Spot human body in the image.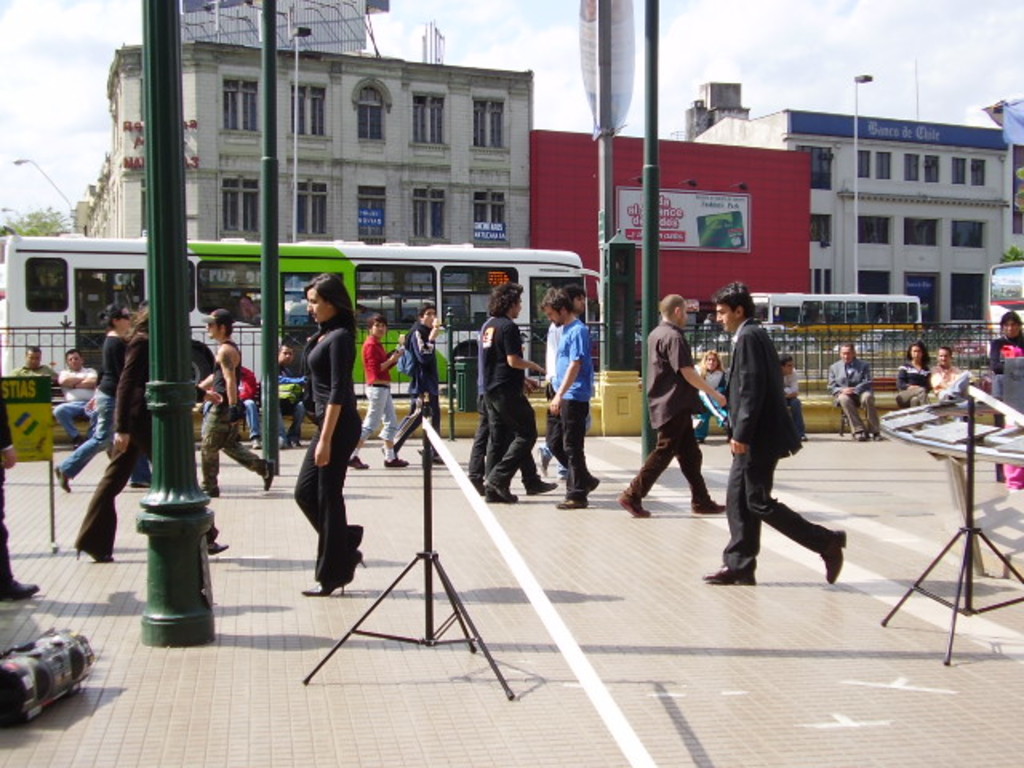
human body found at 984 307 1021 490.
